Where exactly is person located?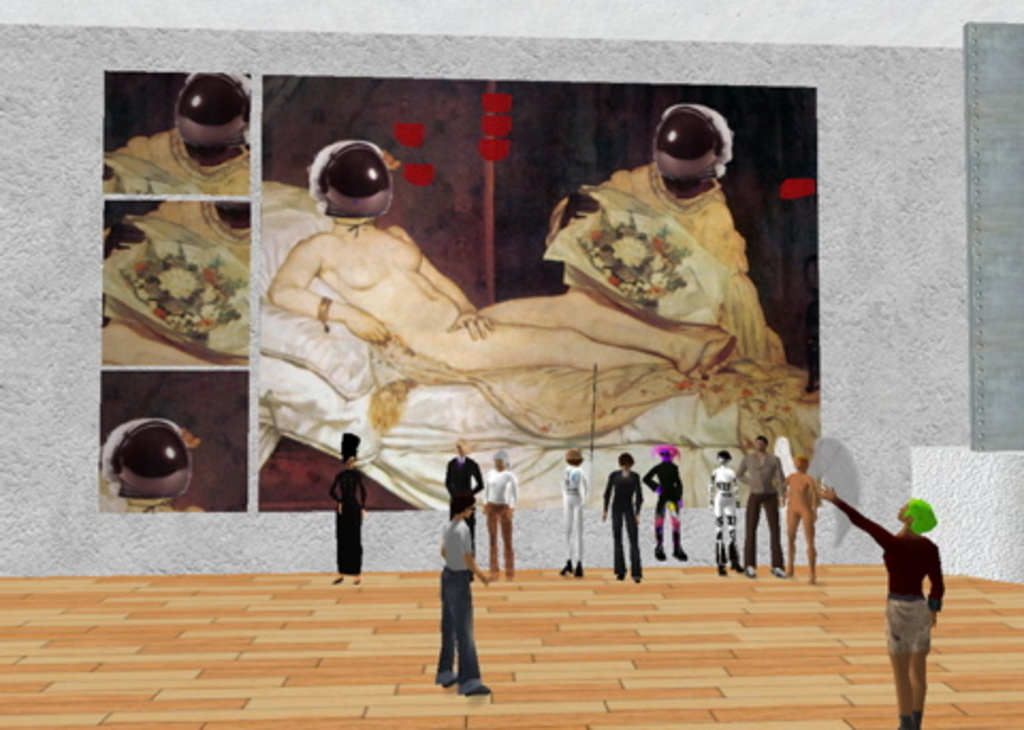
Its bounding box is rect(606, 444, 644, 593).
